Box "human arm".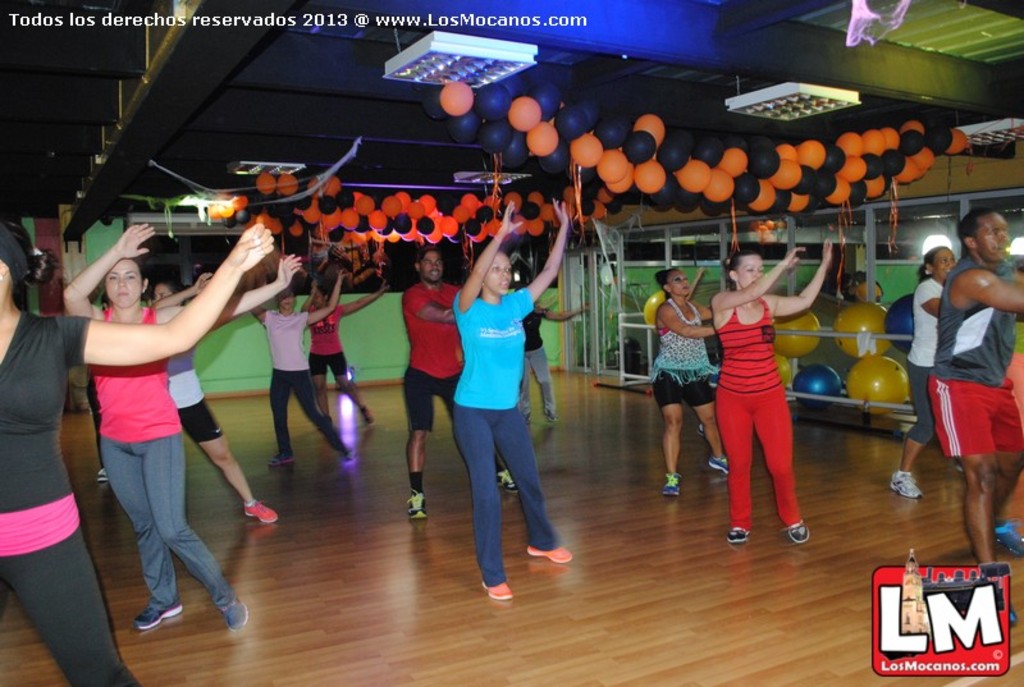
<region>517, 196, 570, 321</region>.
